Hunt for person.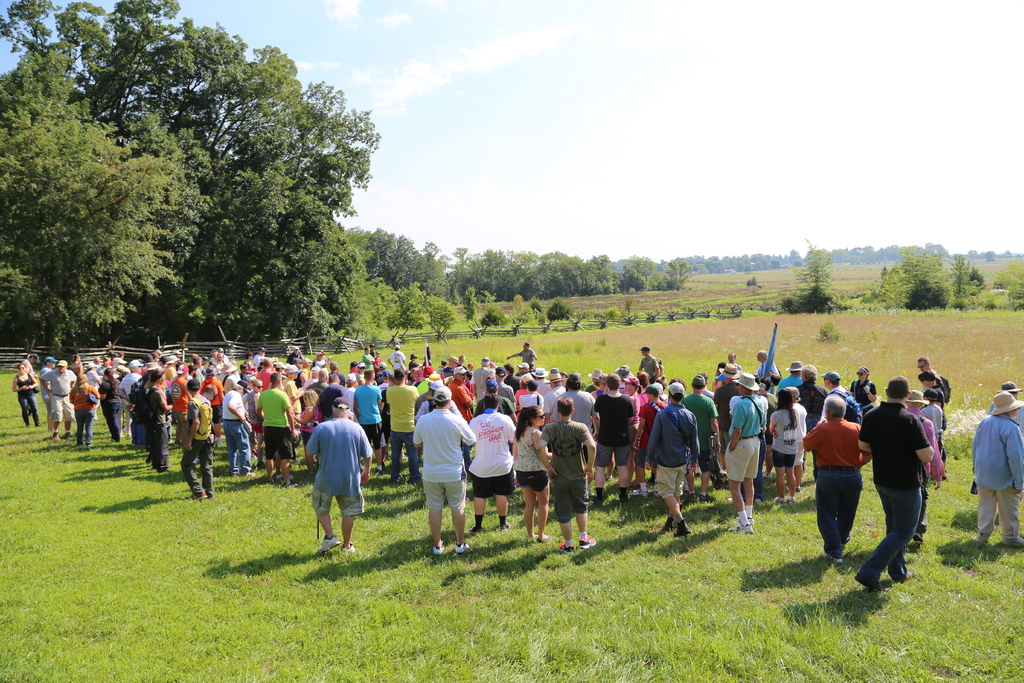
Hunted down at (left=180, top=377, right=214, bottom=504).
